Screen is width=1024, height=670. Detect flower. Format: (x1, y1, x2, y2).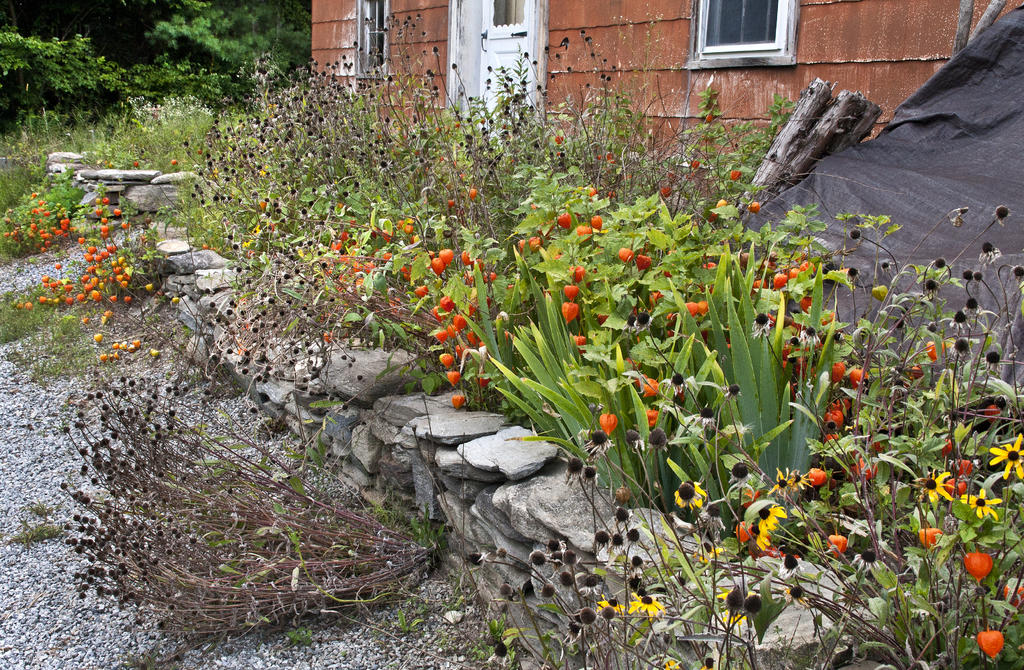
(717, 587, 743, 619).
